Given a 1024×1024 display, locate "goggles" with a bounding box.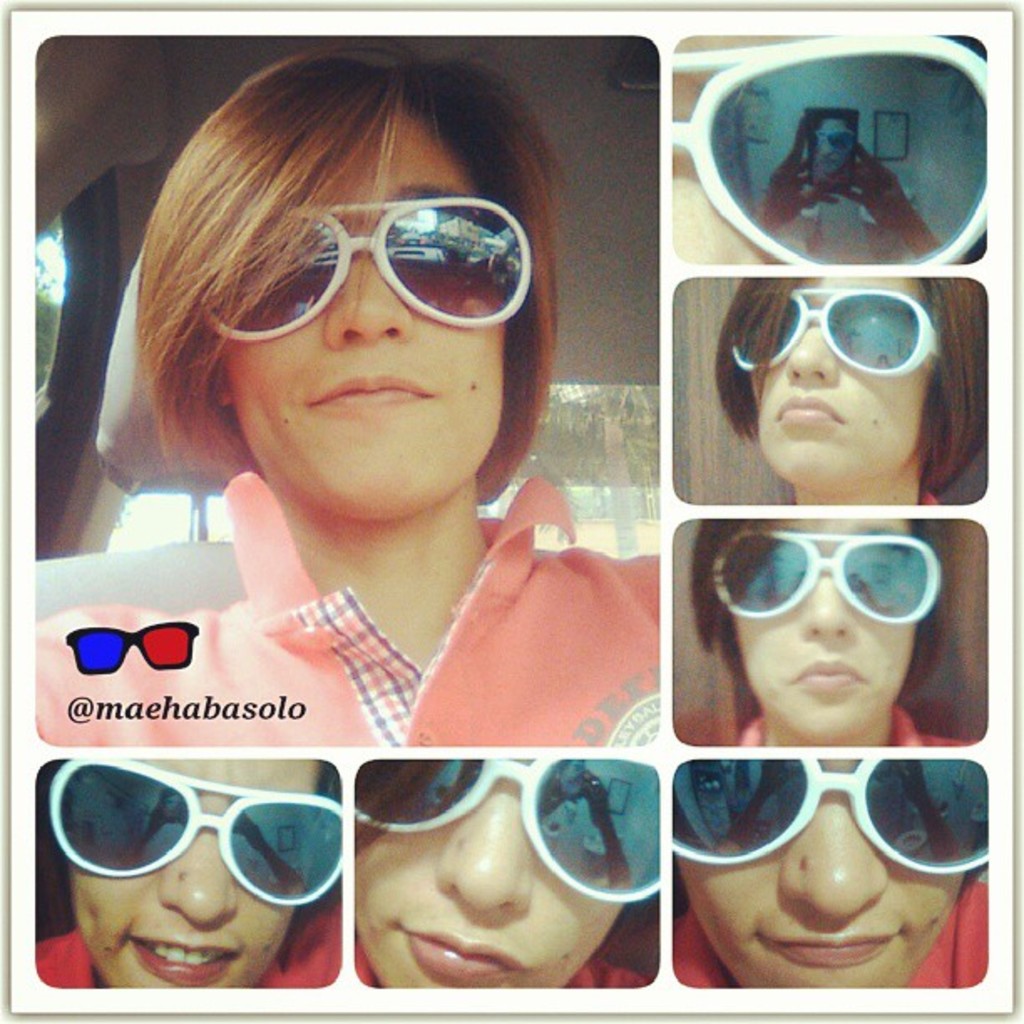
Located: box(54, 622, 202, 671).
